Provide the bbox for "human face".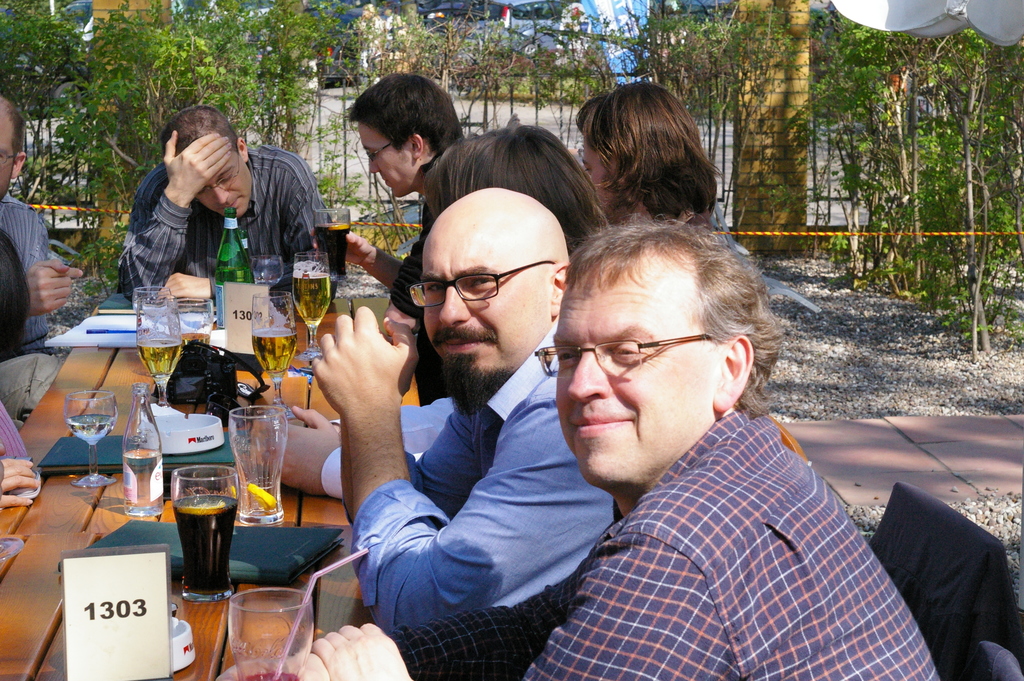
<region>417, 215, 547, 402</region>.
